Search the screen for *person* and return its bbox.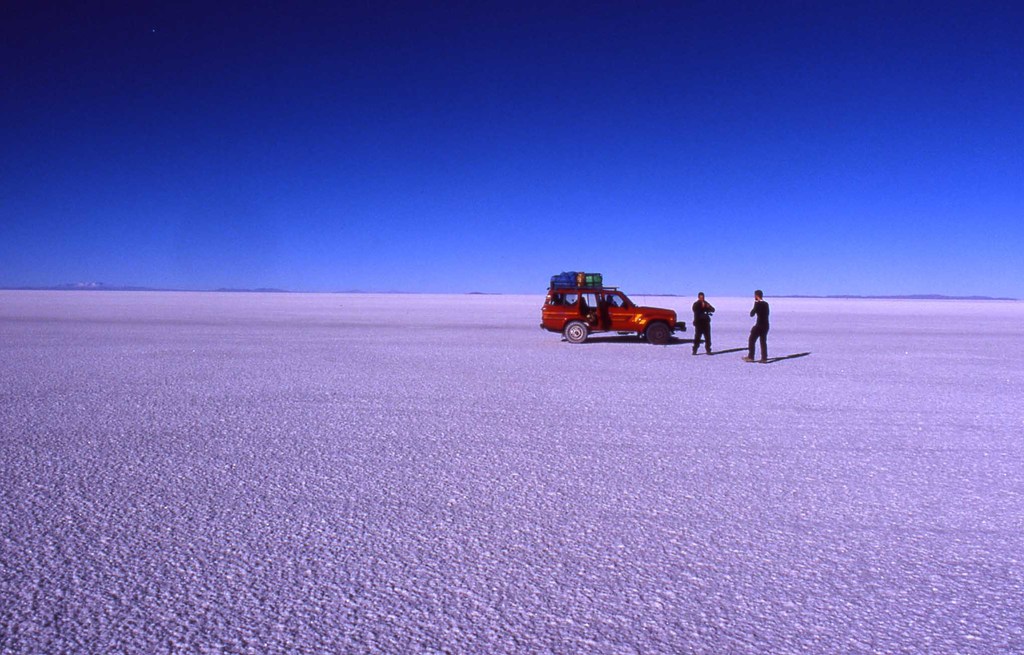
Found: 689 289 719 353.
